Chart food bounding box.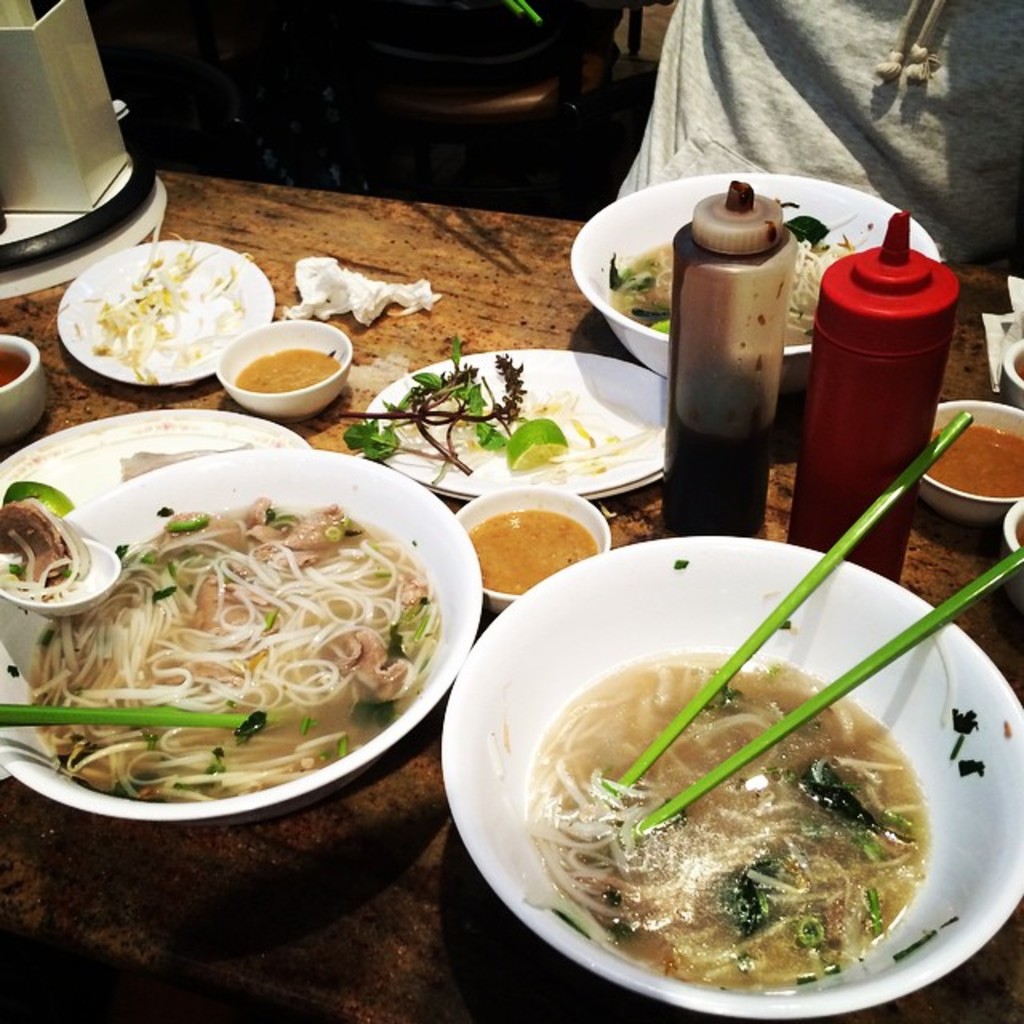
Charted: left=781, top=206, right=958, bottom=582.
